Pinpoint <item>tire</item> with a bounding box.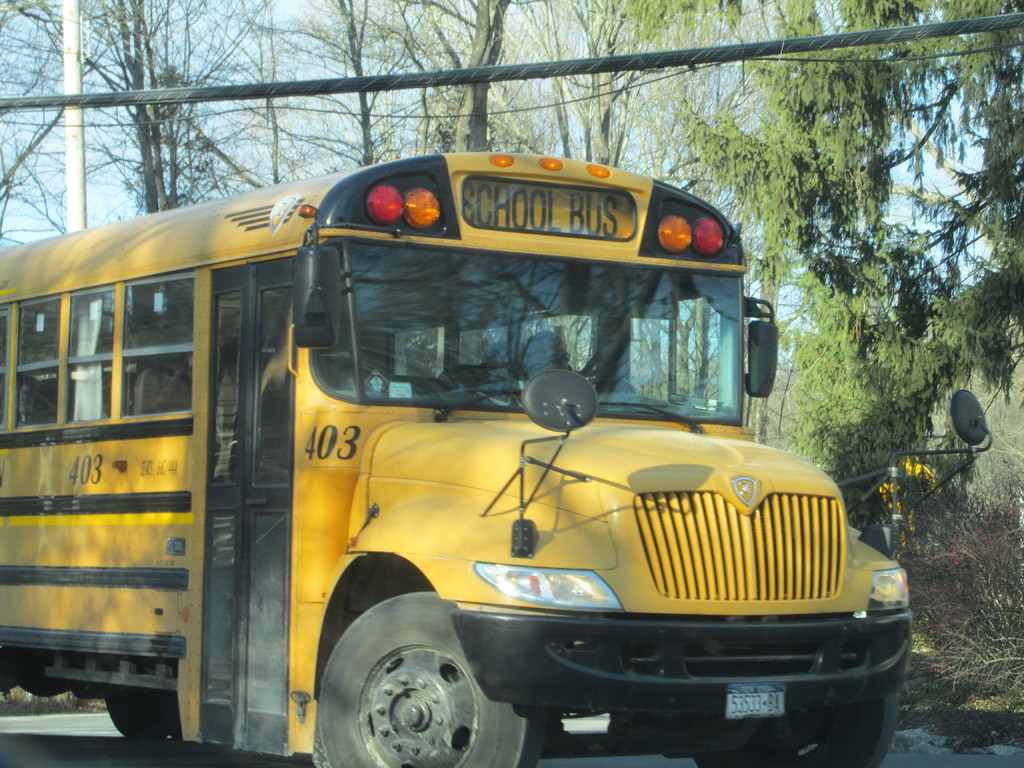
bbox(320, 590, 529, 767).
